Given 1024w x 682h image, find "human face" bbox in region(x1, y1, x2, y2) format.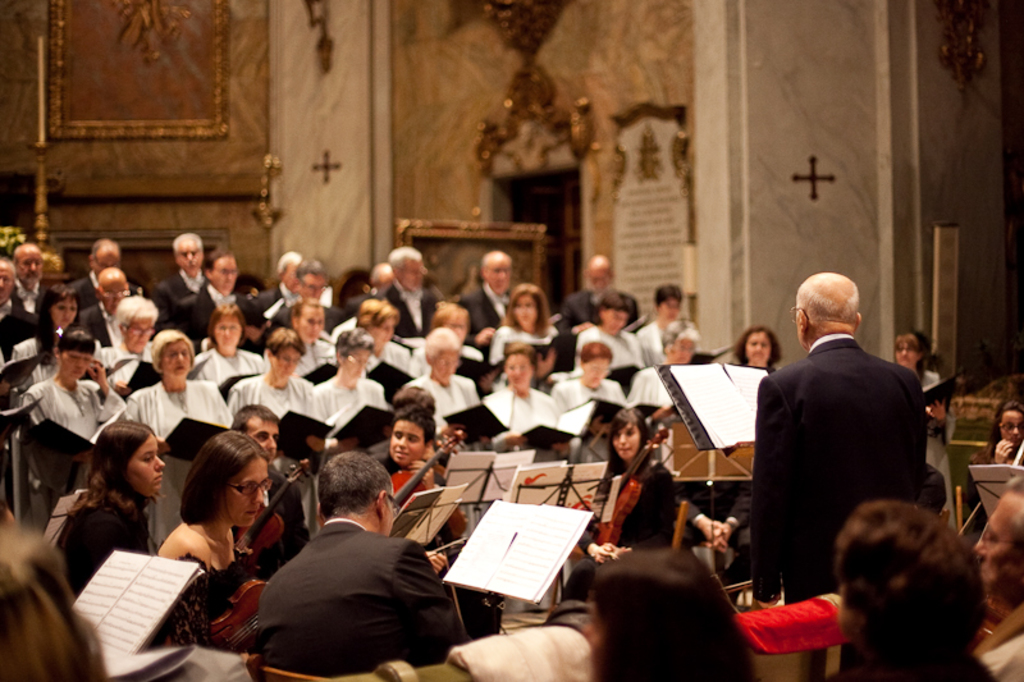
region(224, 459, 270, 528).
